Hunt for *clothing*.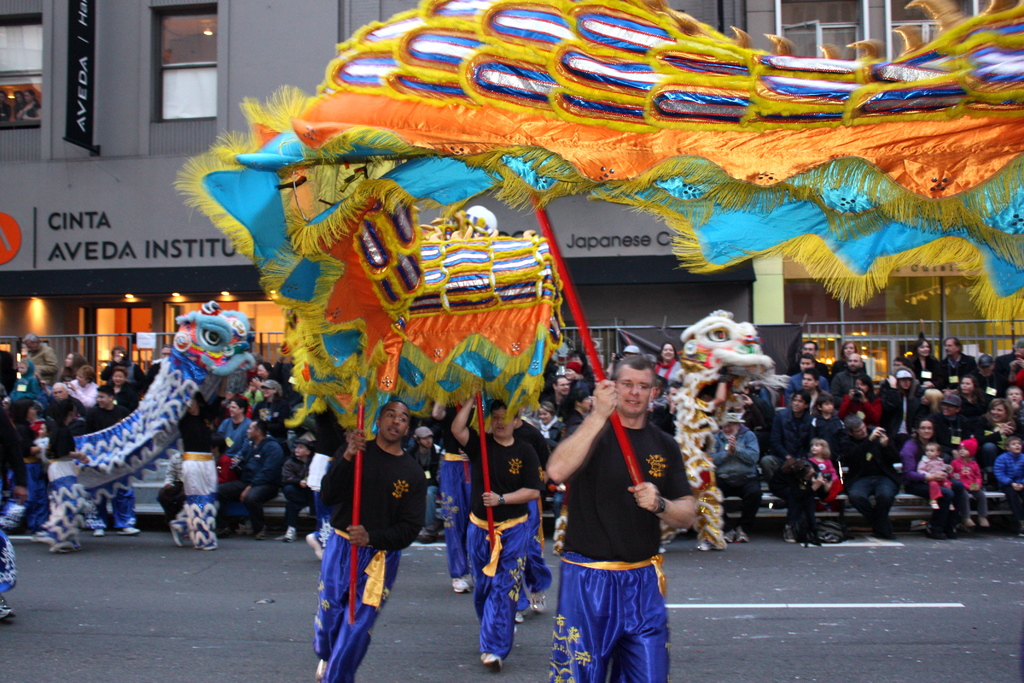
Hunted down at {"x1": 0, "y1": 415, "x2": 28, "y2": 493}.
